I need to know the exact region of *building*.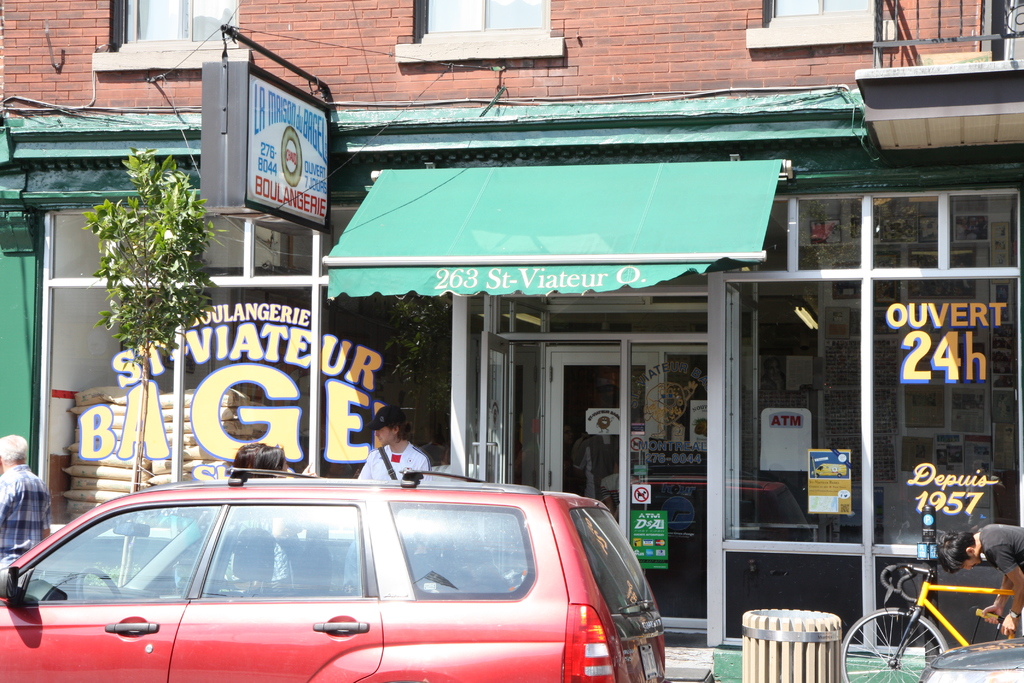
Region: (0, 0, 1023, 645).
